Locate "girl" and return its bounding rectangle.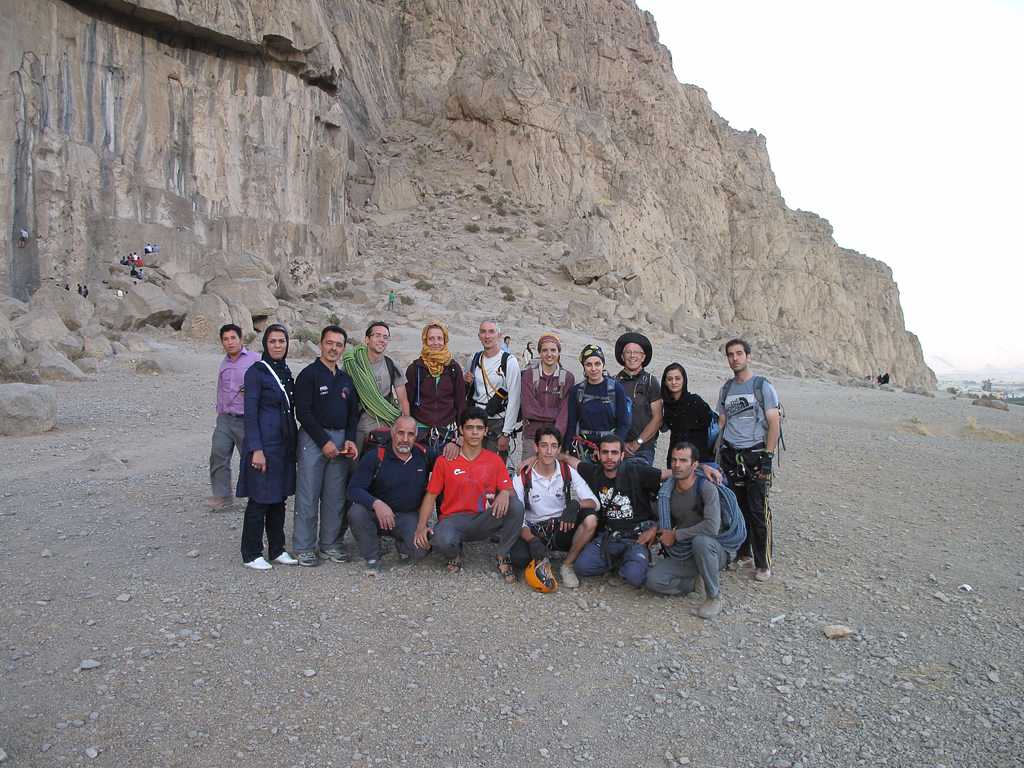
box(518, 331, 577, 466).
